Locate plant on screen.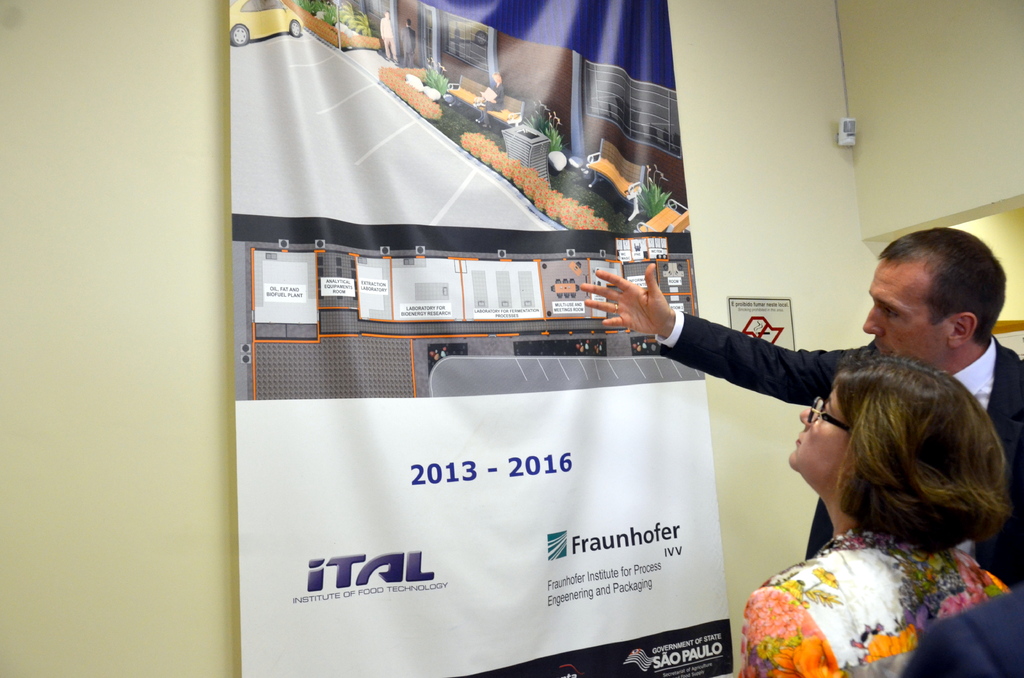
On screen at detection(520, 99, 567, 163).
